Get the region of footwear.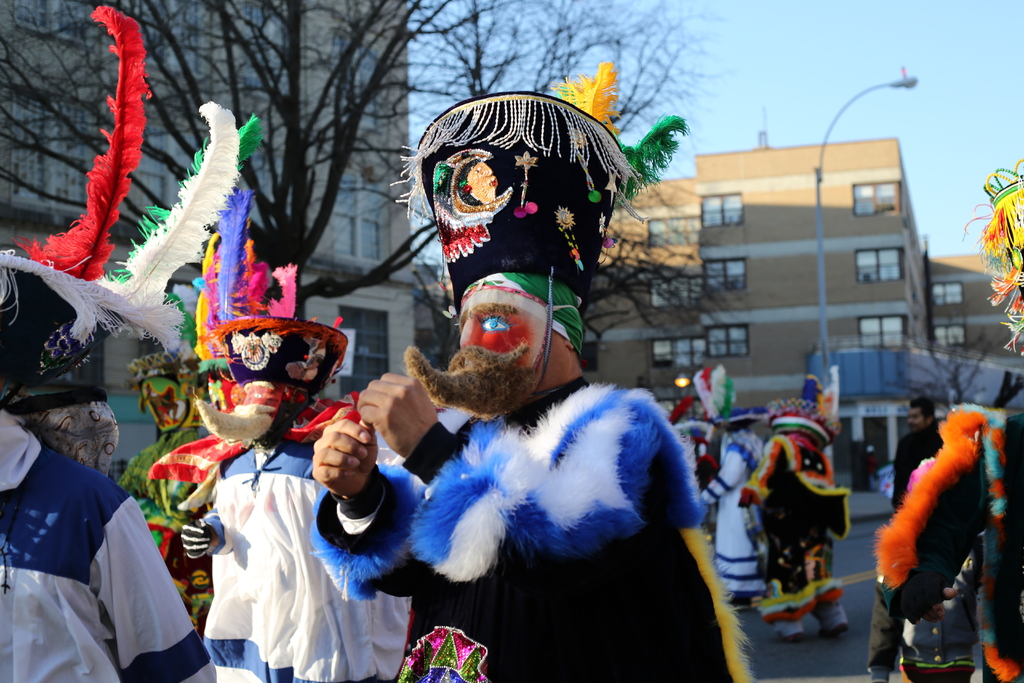
<bbox>812, 616, 850, 630</bbox>.
